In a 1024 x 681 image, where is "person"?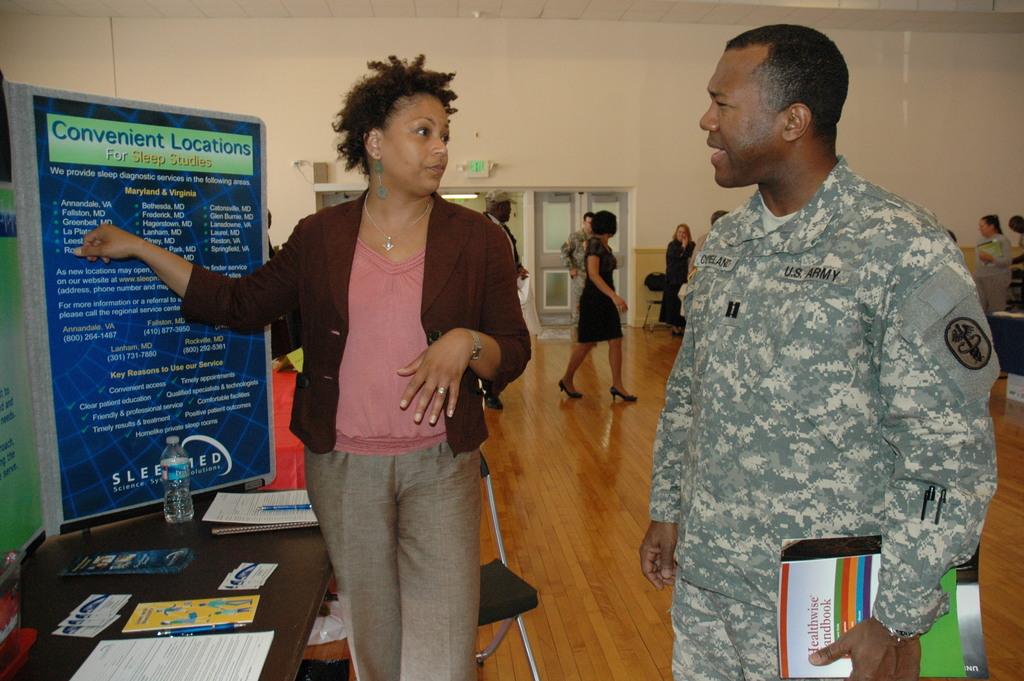
483 190 528 411.
